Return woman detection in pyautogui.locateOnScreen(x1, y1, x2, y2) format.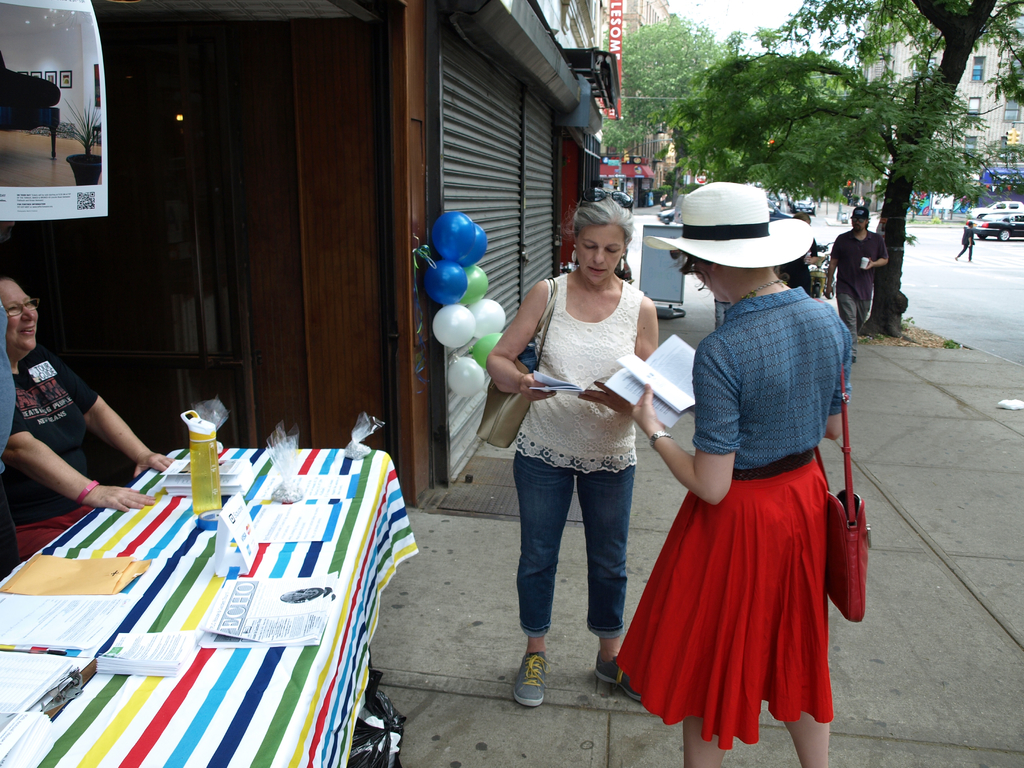
pyautogui.locateOnScreen(486, 186, 662, 716).
